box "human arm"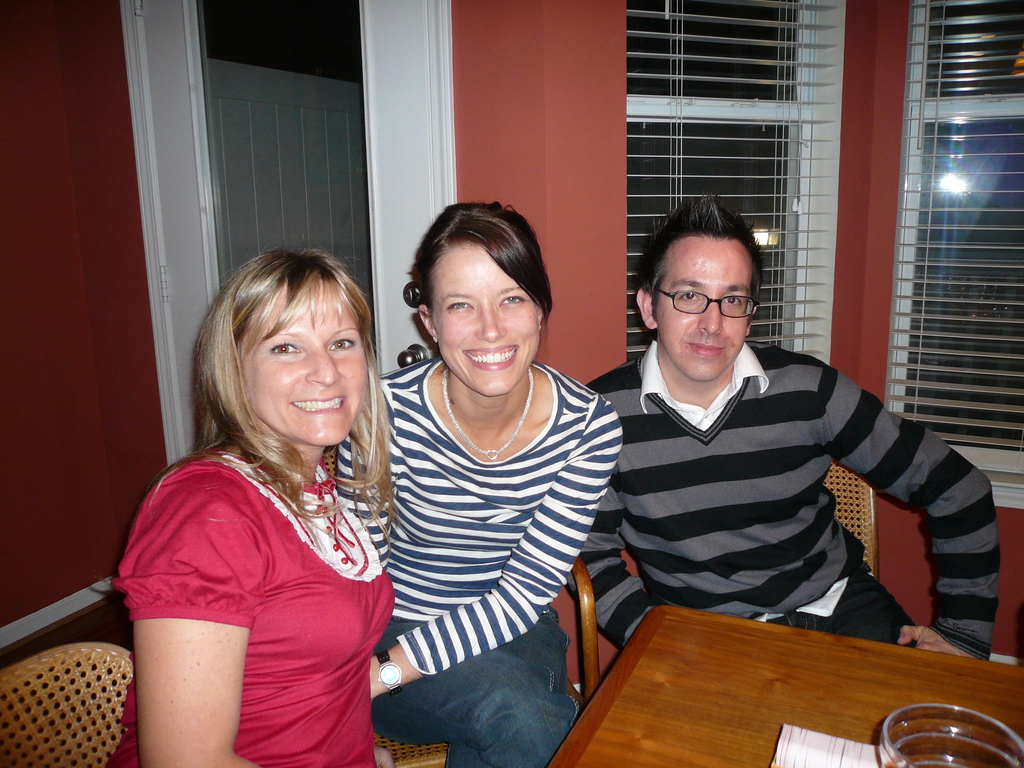
(left=564, top=385, right=654, bottom=650)
